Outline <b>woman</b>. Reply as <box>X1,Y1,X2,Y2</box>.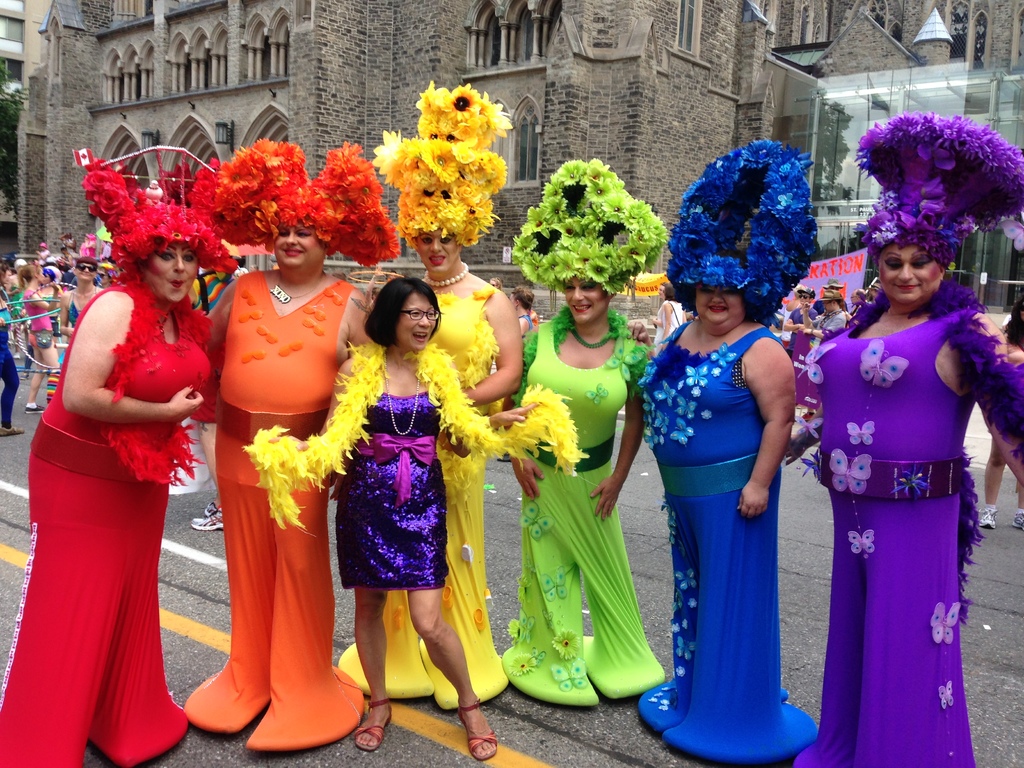
<box>645,280,669,355</box>.
